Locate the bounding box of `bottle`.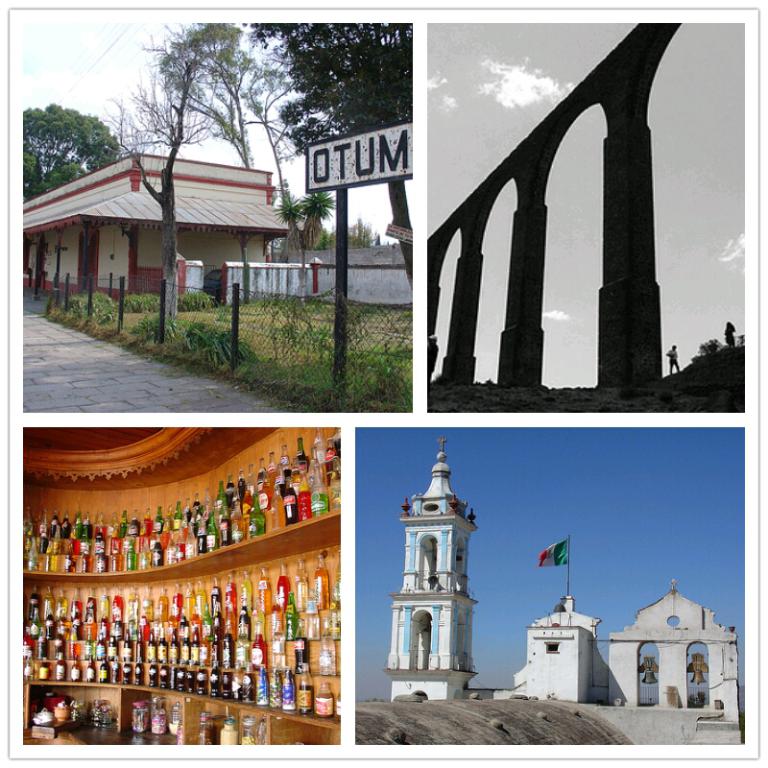
Bounding box: bbox(315, 548, 329, 612).
